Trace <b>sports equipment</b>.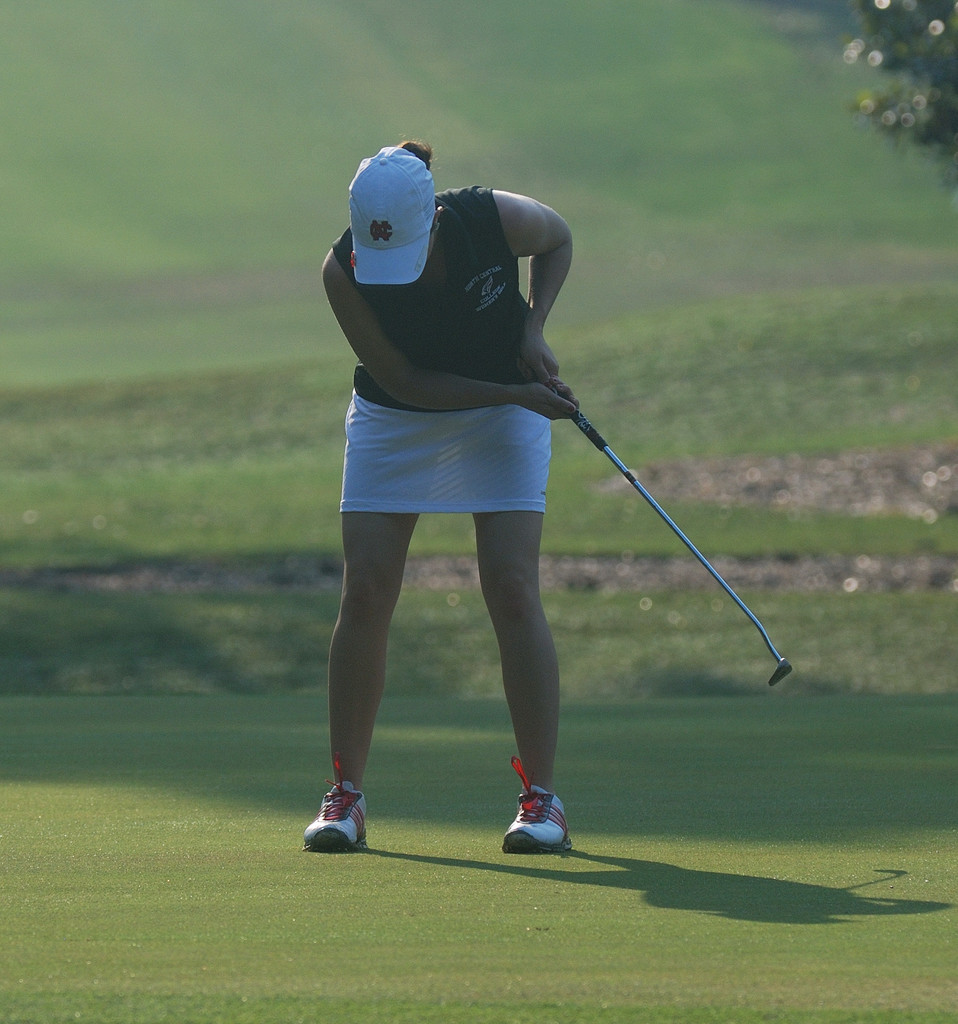
Traced to [x1=548, y1=378, x2=792, y2=682].
